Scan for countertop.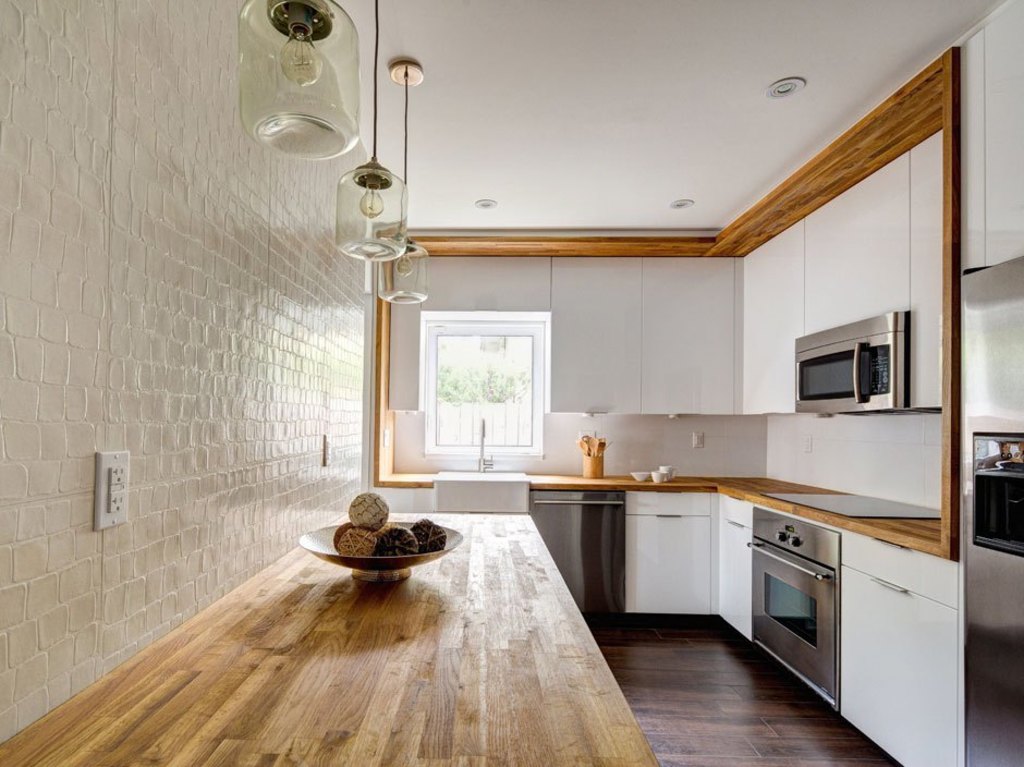
Scan result: left=369, top=461, right=967, bottom=766.
